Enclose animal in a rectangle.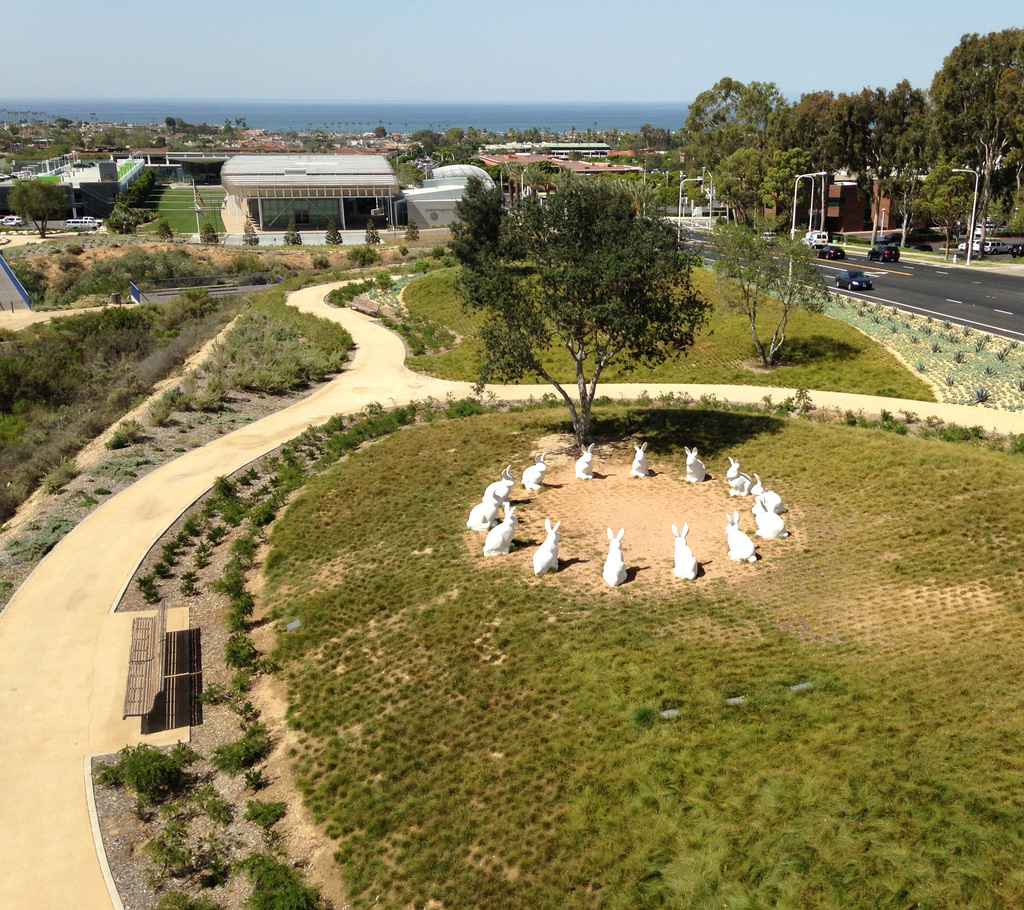
<region>630, 442, 648, 475</region>.
